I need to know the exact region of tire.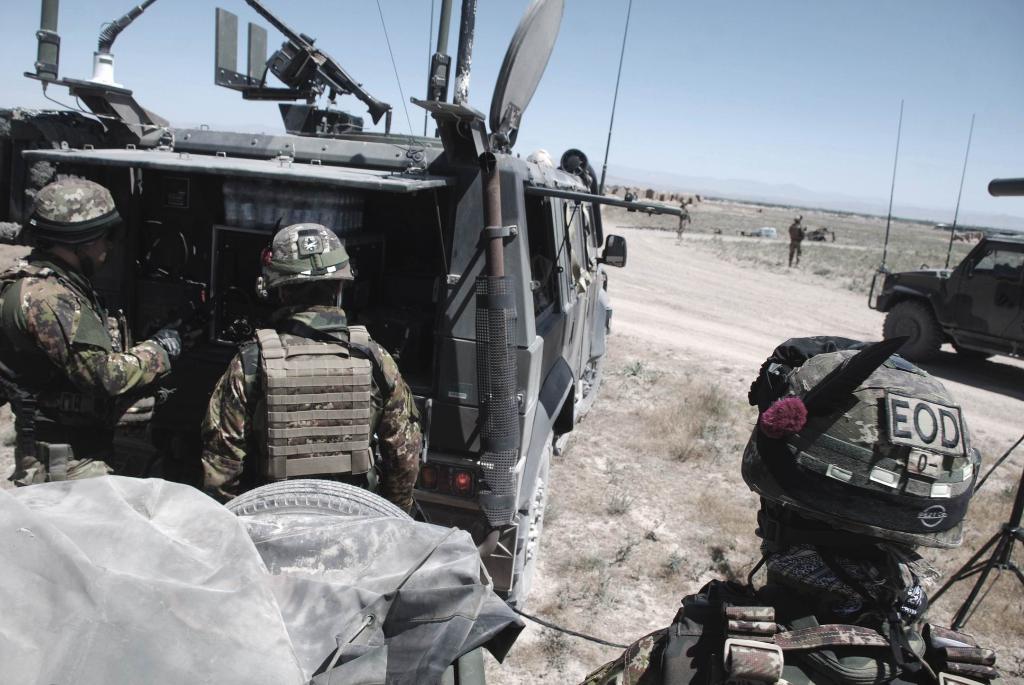
Region: 223:479:417:523.
